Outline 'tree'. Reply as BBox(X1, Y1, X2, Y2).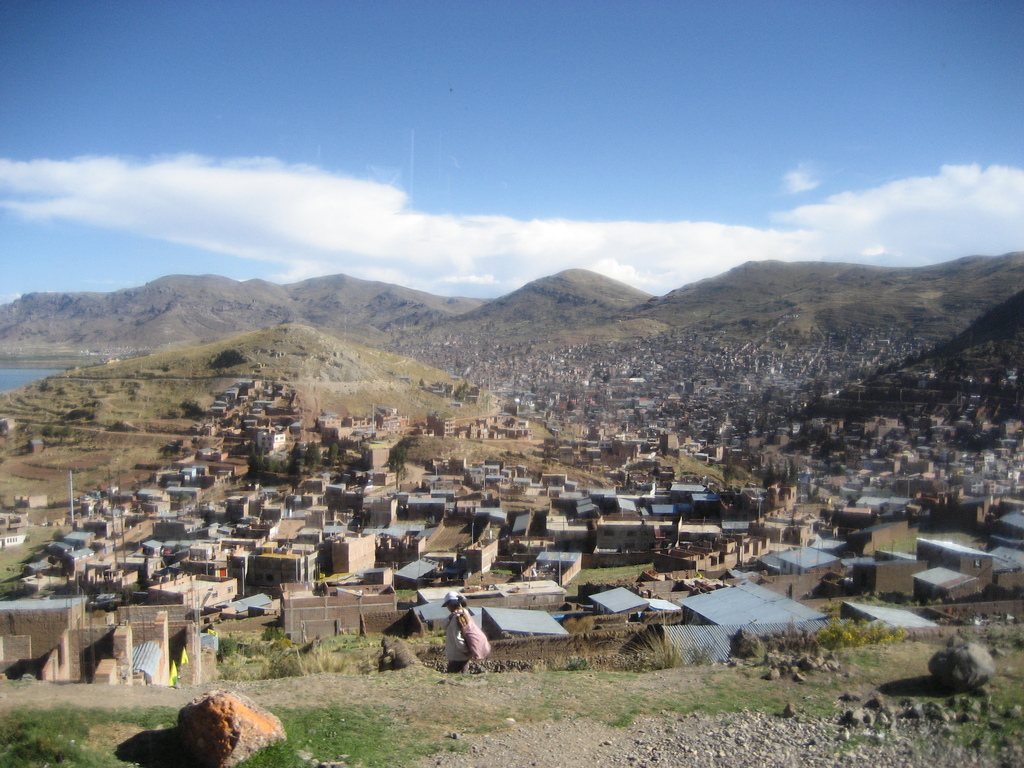
BBox(721, 463, 758, 484).
